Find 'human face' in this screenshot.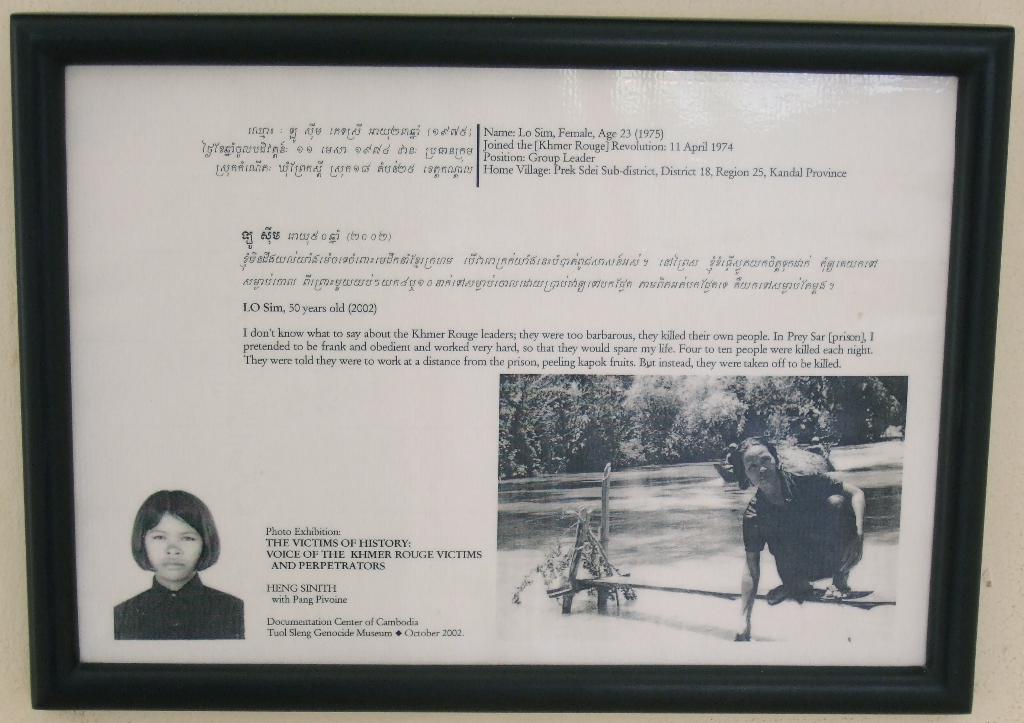
The bounding box for 'human face' is {"left": 144, "top": 512, "right": 204, "bottom": 578}.
